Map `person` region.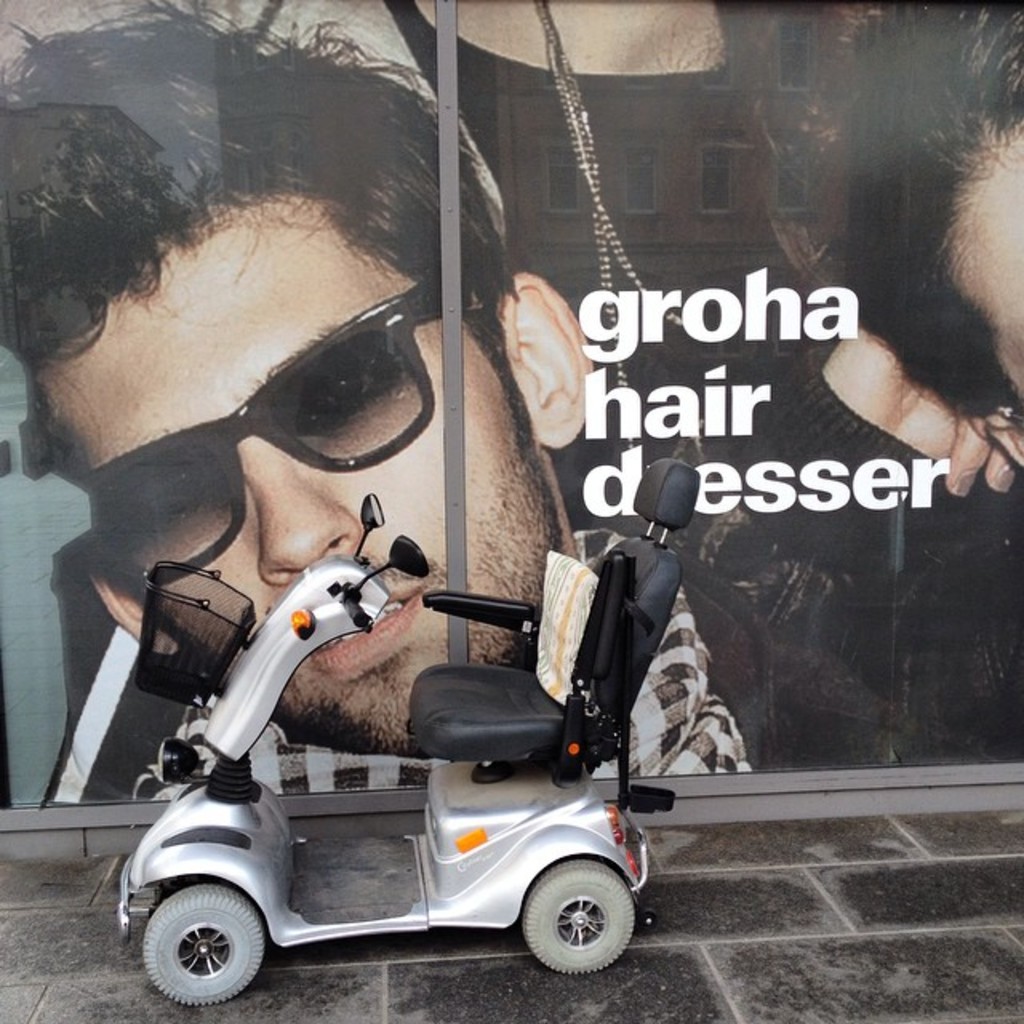
Mapped to box(384, 0, 805, 462).
